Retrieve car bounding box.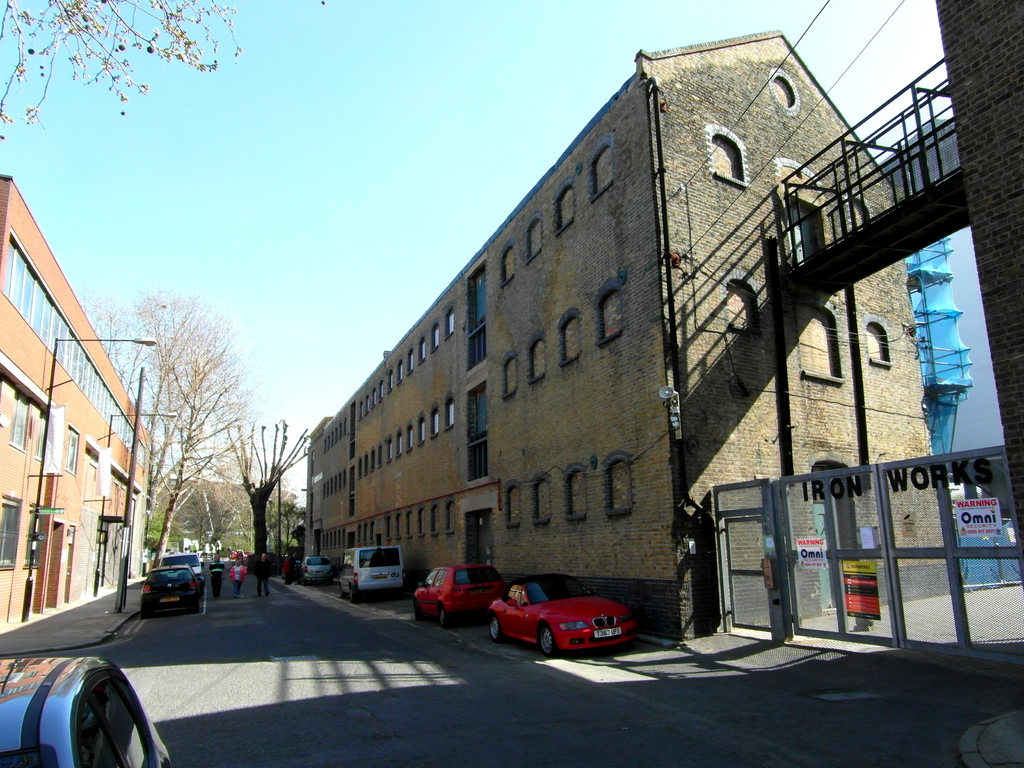
Bounding box: [left=297, top=557, right=334, bottom=590].
